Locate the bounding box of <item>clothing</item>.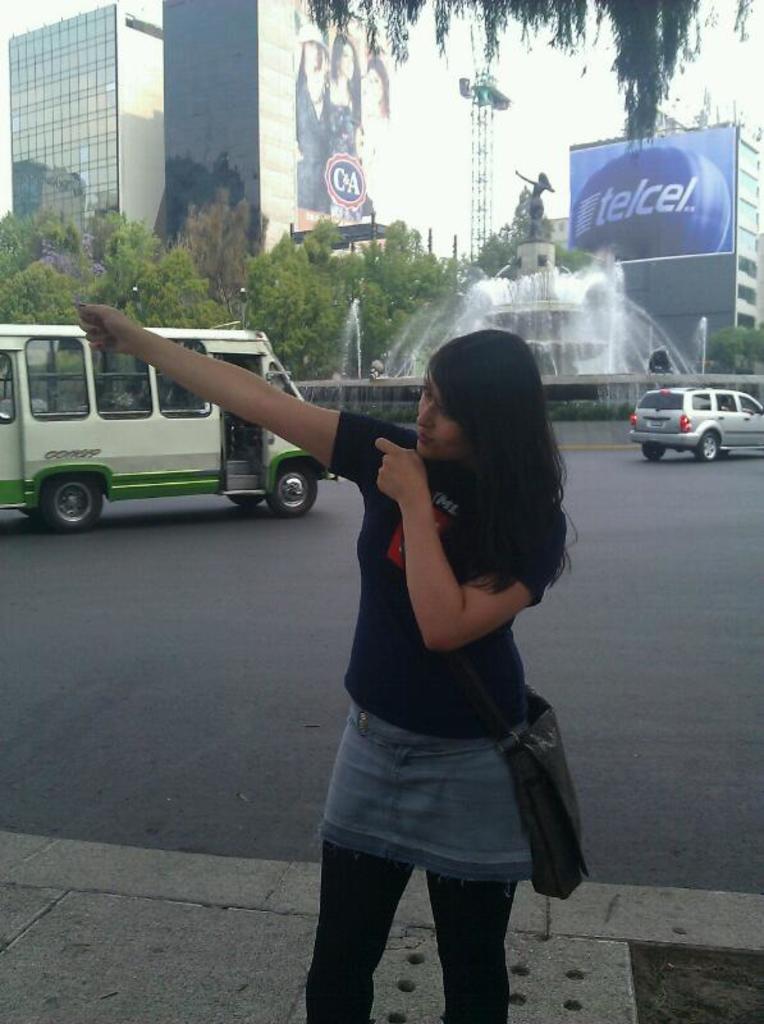
Bounding box: [328,78,358,220].
